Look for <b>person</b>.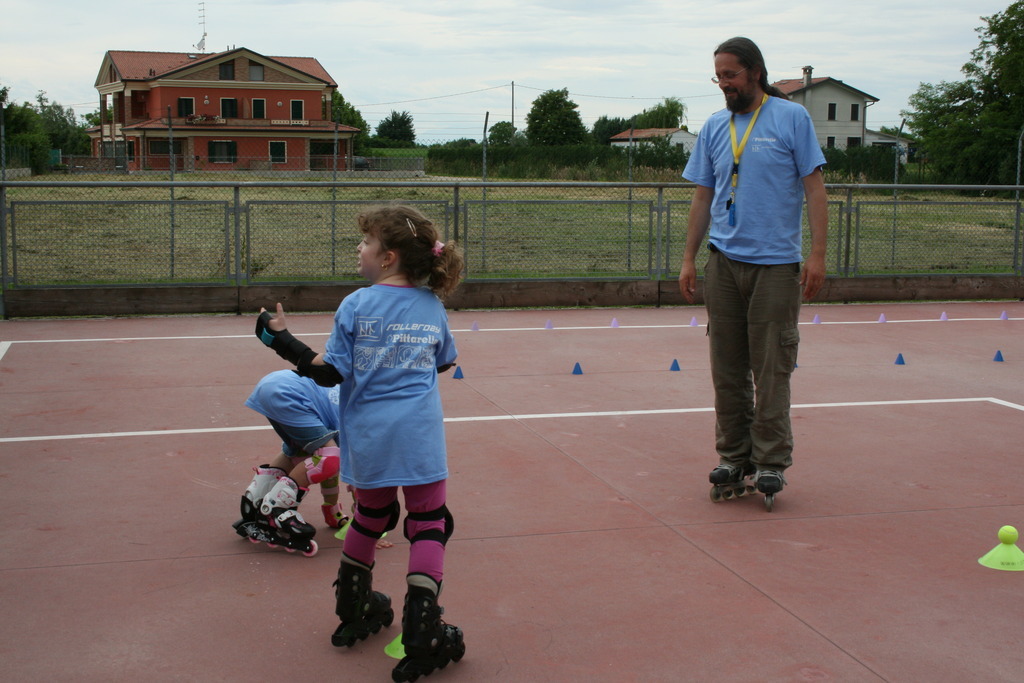
Found: rect(244, 372, 394, 543).
